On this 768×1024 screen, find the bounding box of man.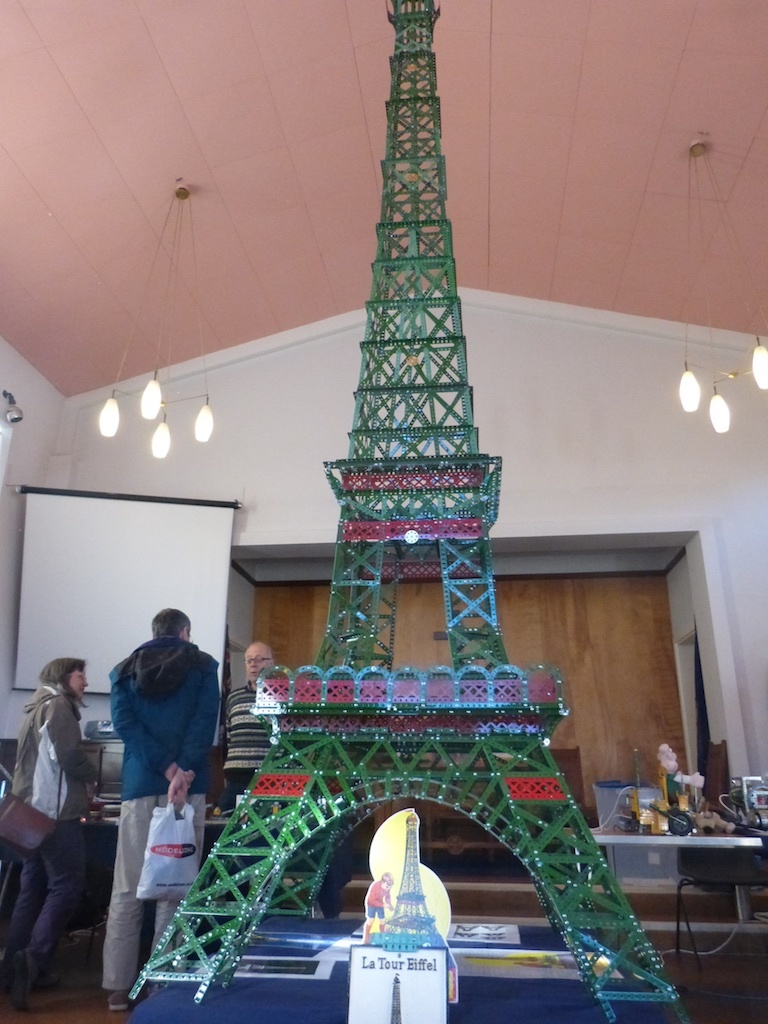
Bounding box: bbox(0, 653, 100, 1018).
